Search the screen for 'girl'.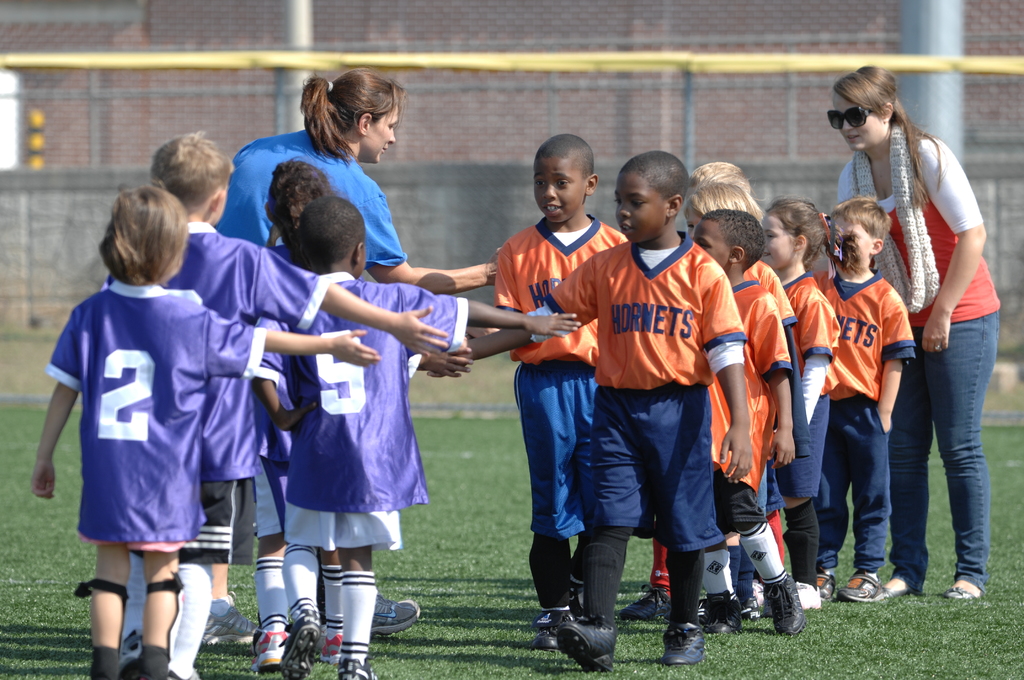
Found at 246:163:327:668.
